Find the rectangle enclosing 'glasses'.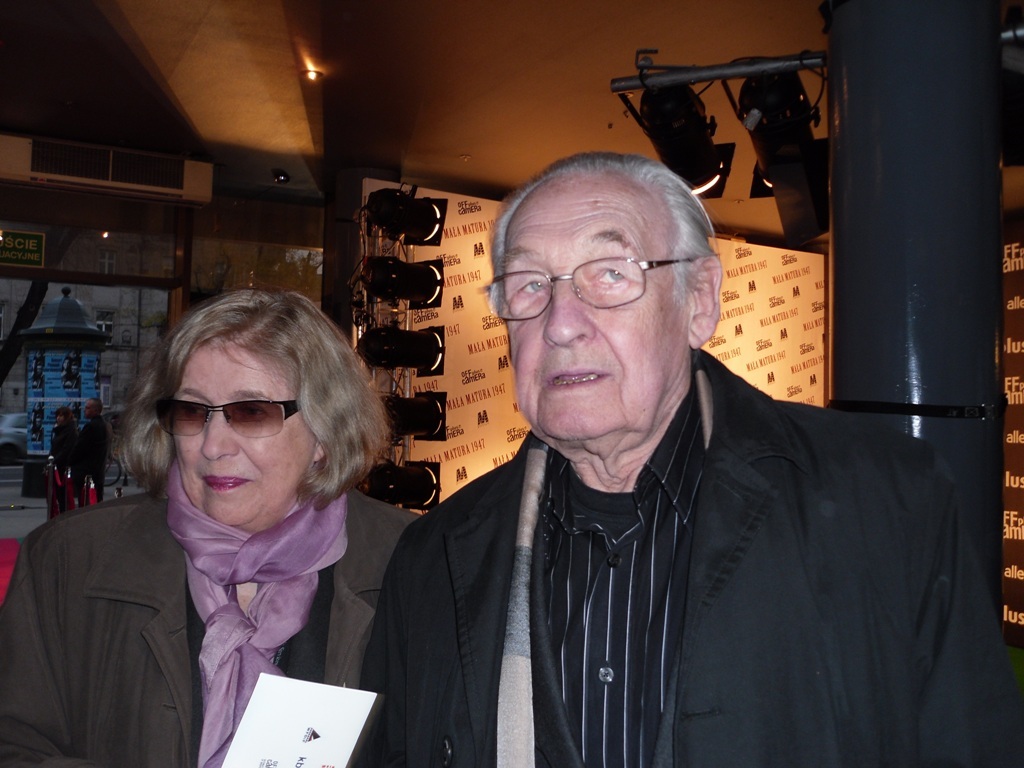
[x1=155, y1=394, x2=299, y2=435].
